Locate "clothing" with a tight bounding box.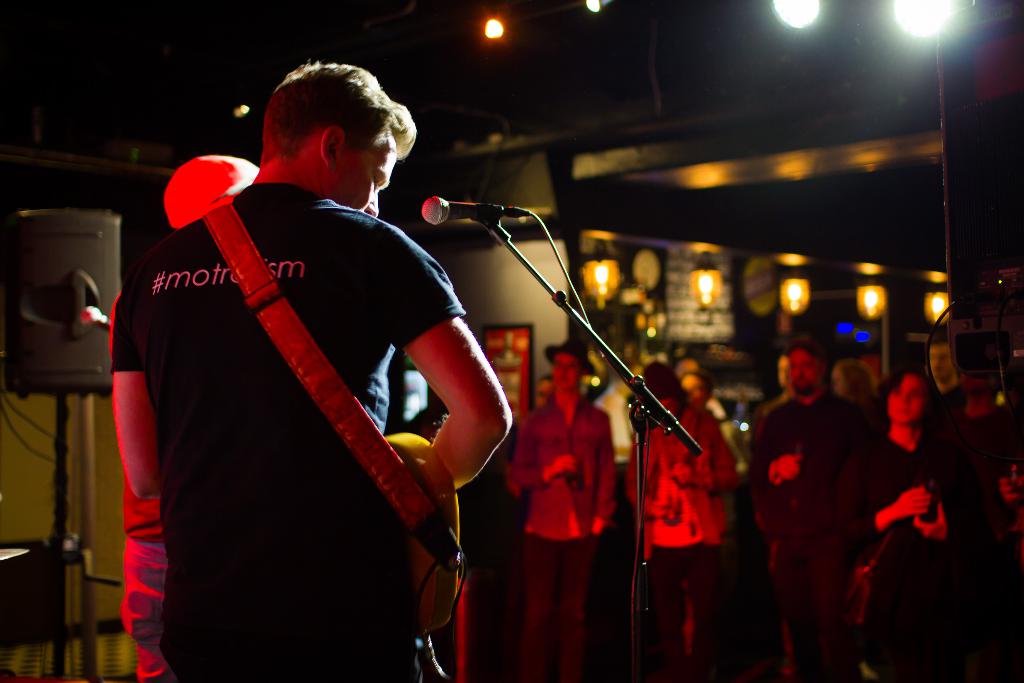
bbox=(941, 402, 1023, 674).
